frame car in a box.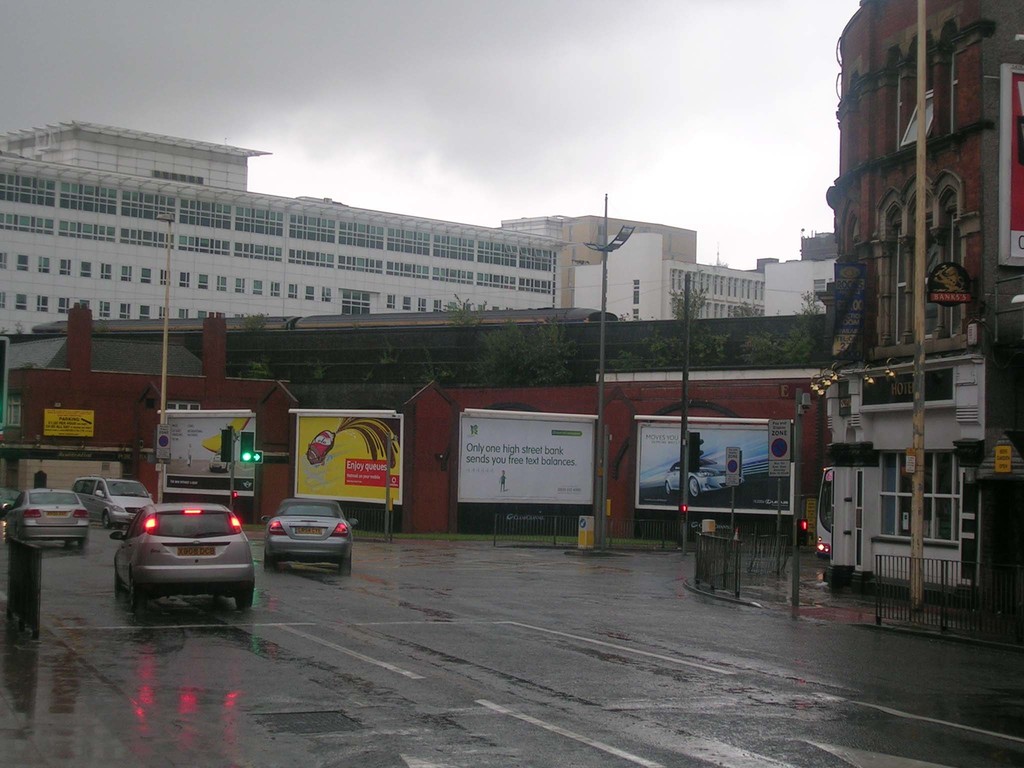
locate(3, 479, 89, 548).
